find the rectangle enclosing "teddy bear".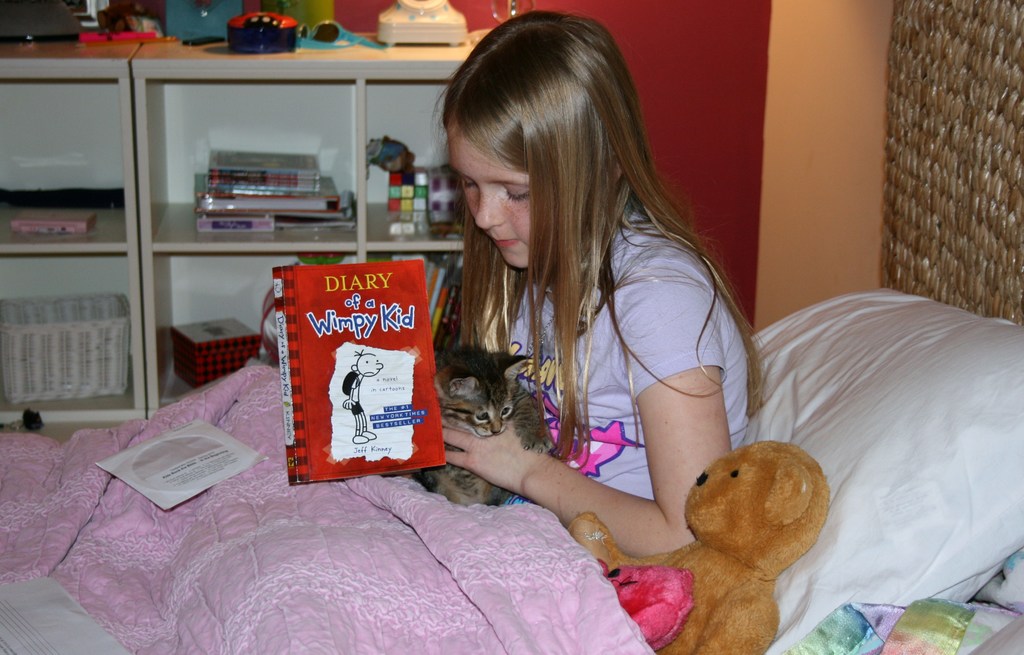
568, 443, 829, 654.
